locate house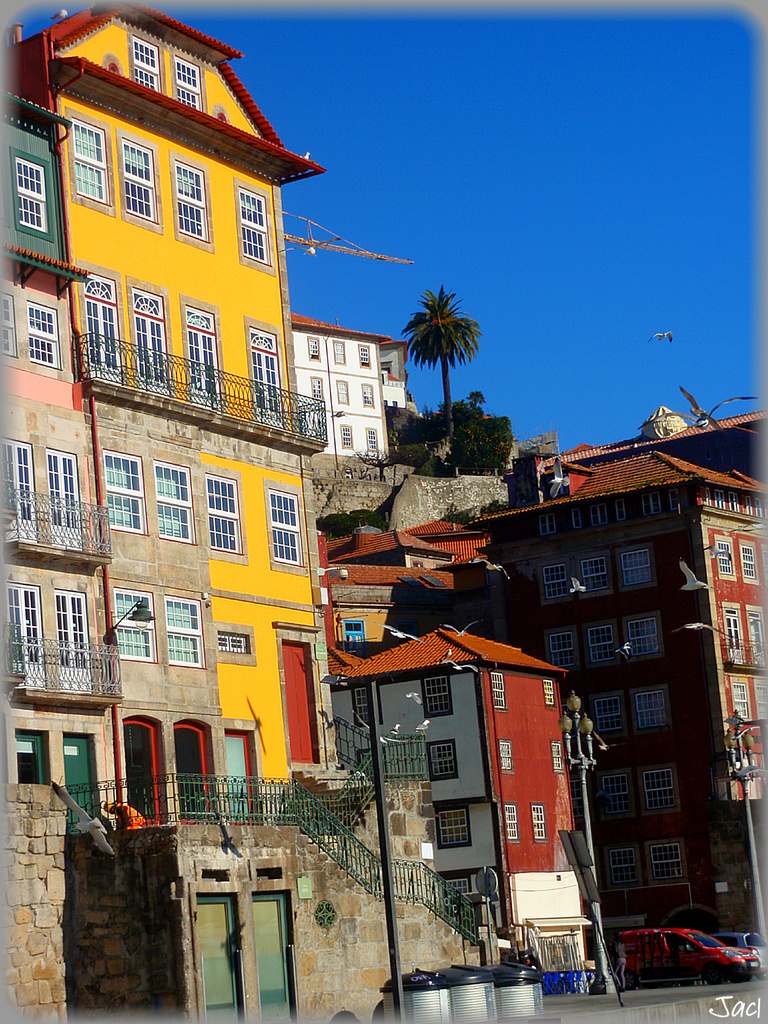
detection(0, 0, 334, 844)
